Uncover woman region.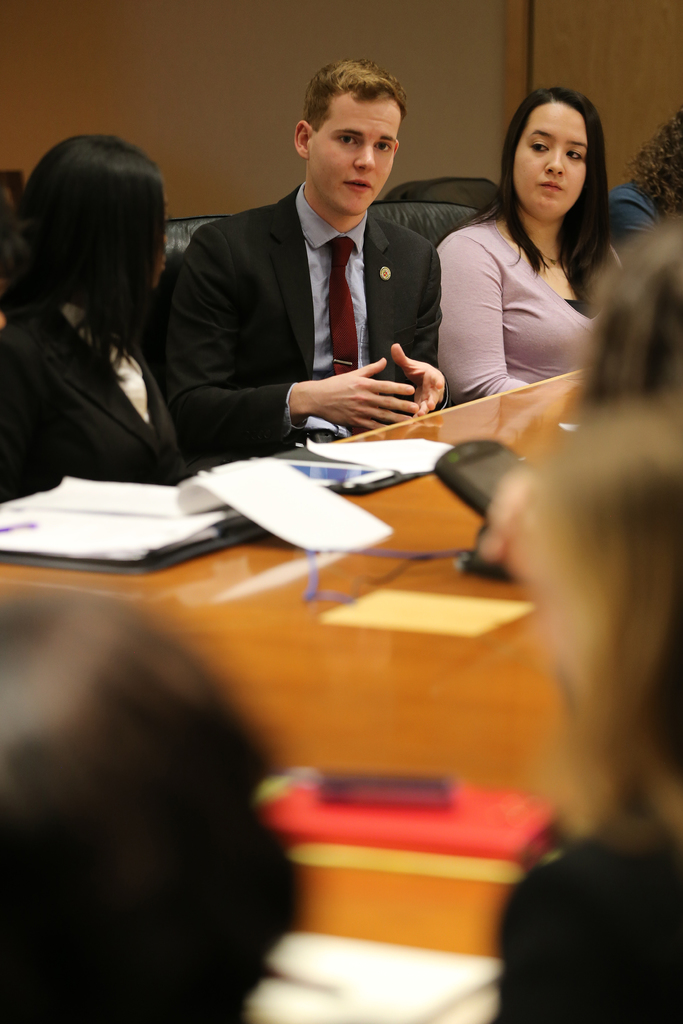
Uncovered: box=[488, 396, 682, 1023].
